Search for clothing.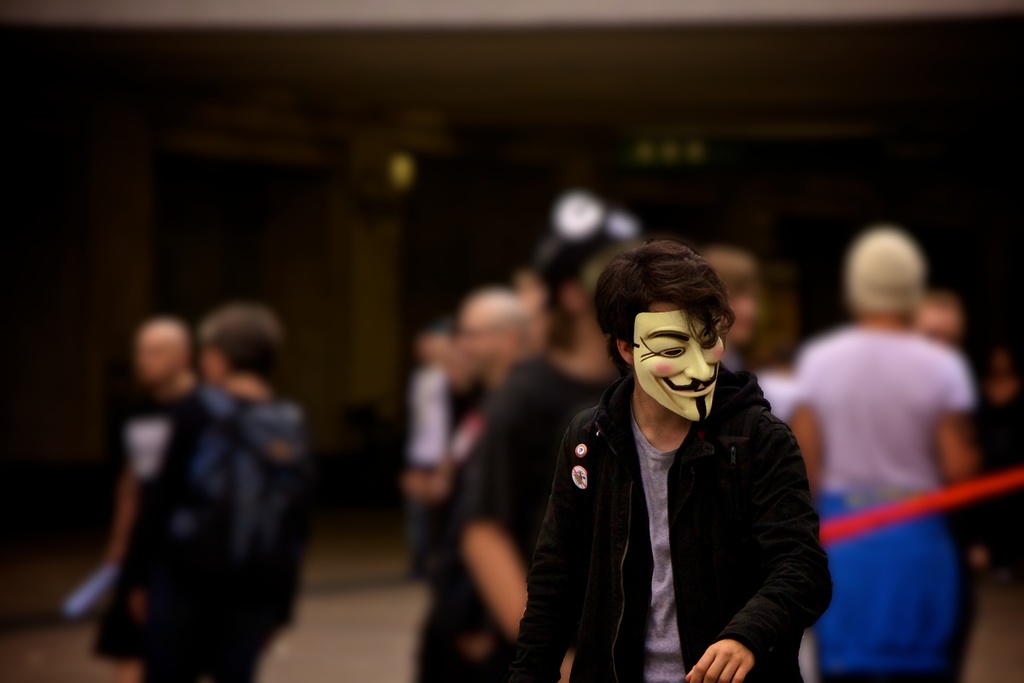
Found at 506,364,835,682.
